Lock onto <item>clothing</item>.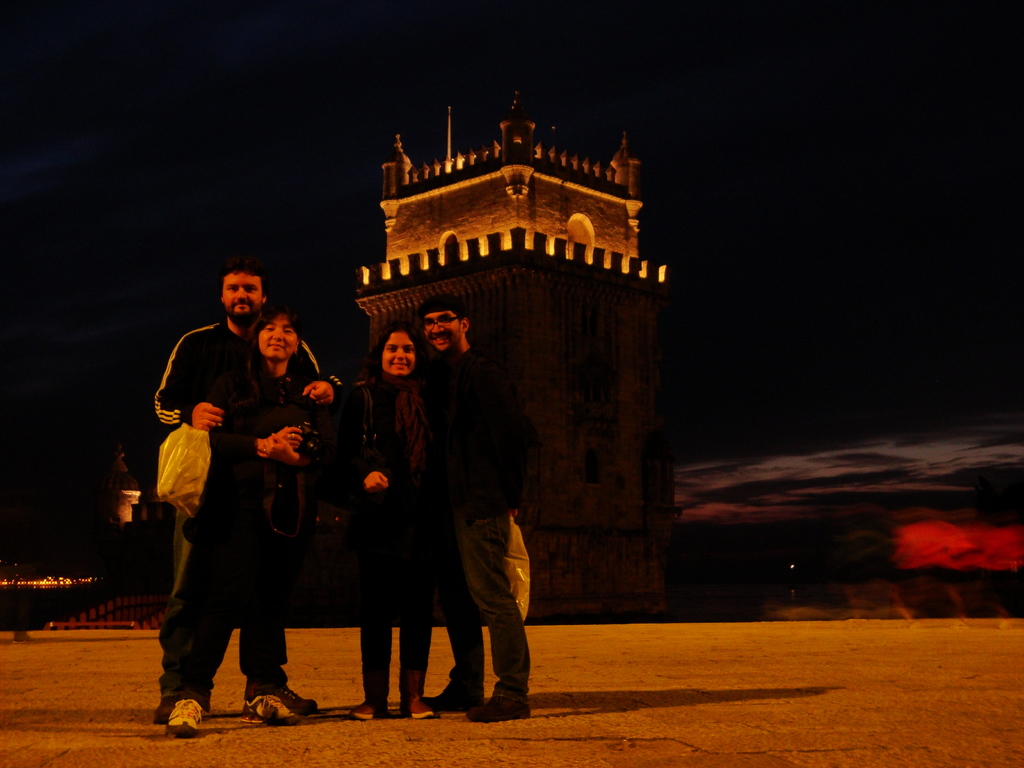
Locked: select_region(164, 367, 323, 712).
